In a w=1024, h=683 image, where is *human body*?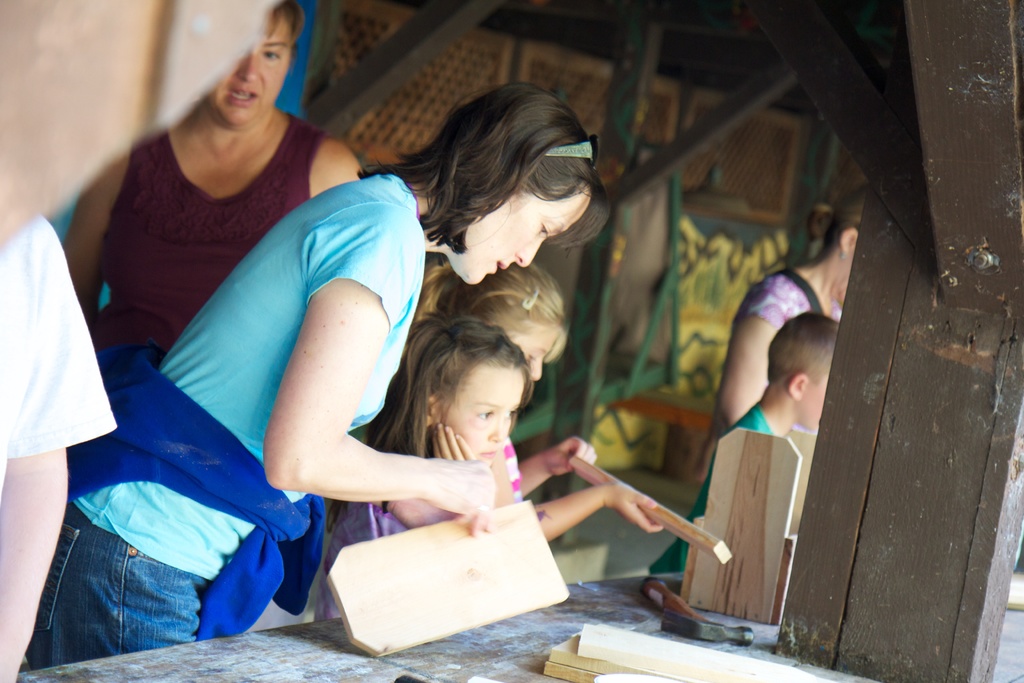
{"left": 651, "top": 399, "right": 792, "bottom": 575}.
